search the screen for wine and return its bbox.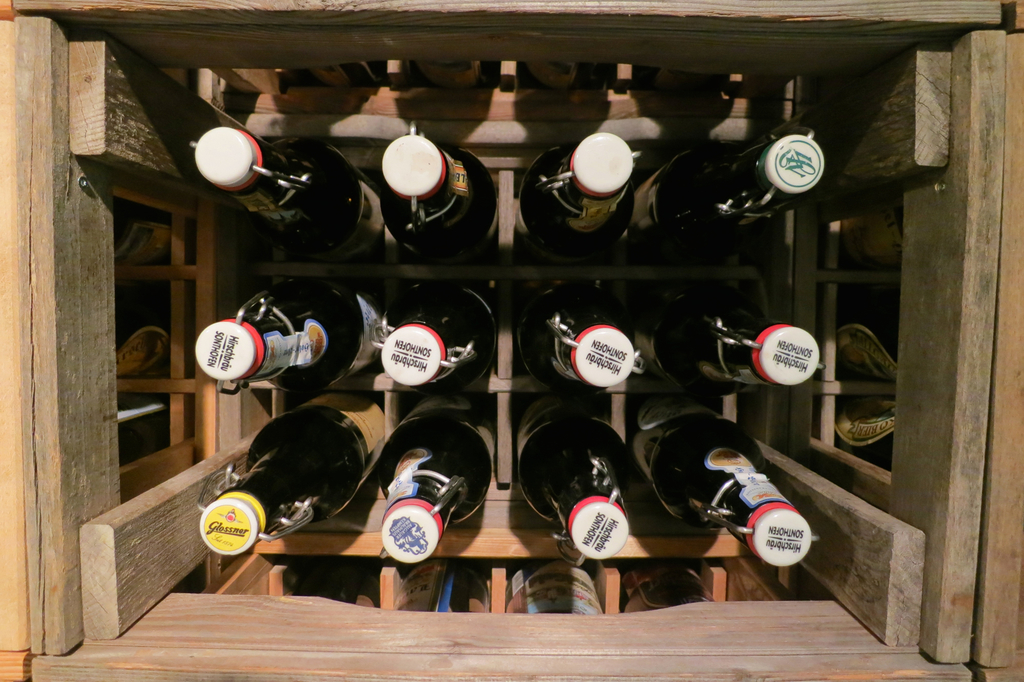
Found: <bbox>651, 66, 724, 99</bbox>.
